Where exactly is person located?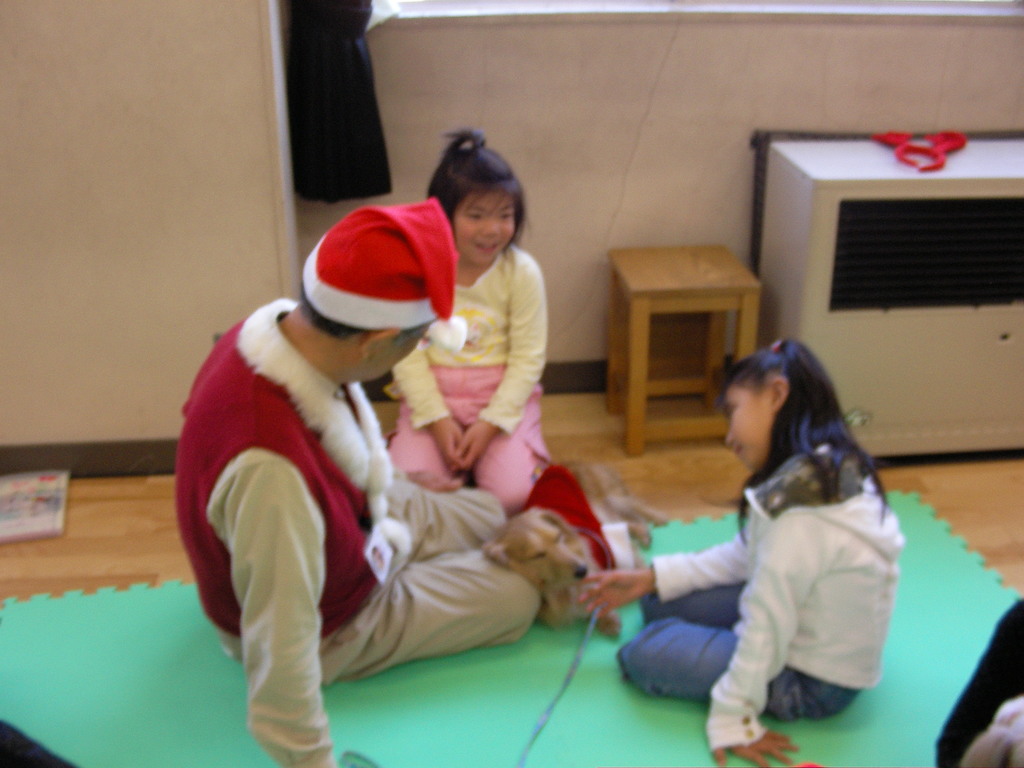
Its bounding box is <box>186,166,584,747</box>.
